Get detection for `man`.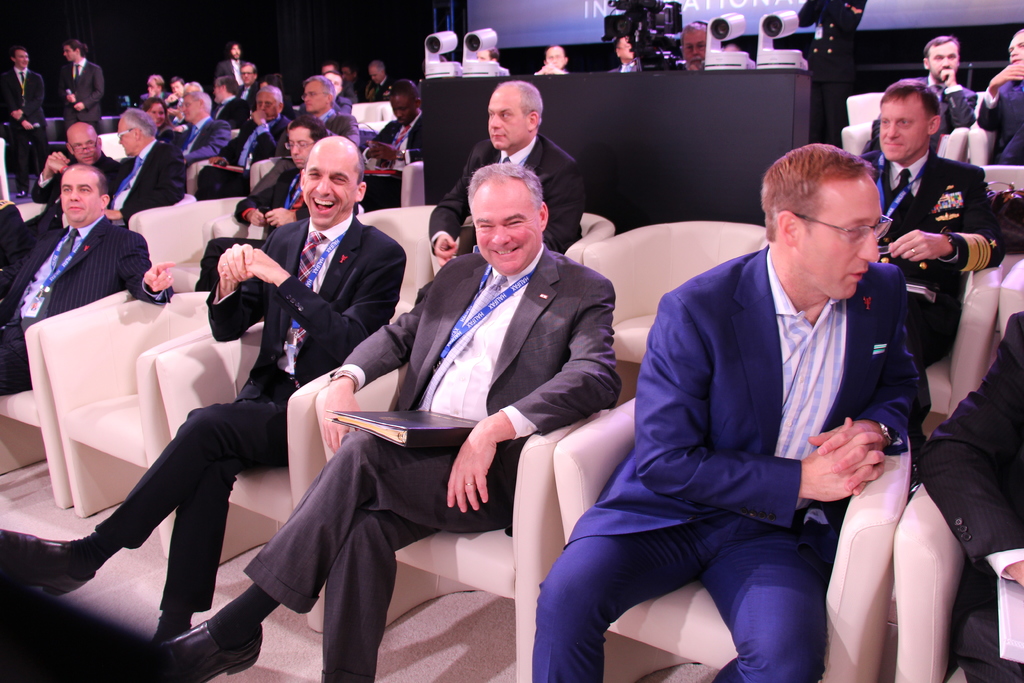
Detection: (left=543, top=142, right=923, bottom=682).
